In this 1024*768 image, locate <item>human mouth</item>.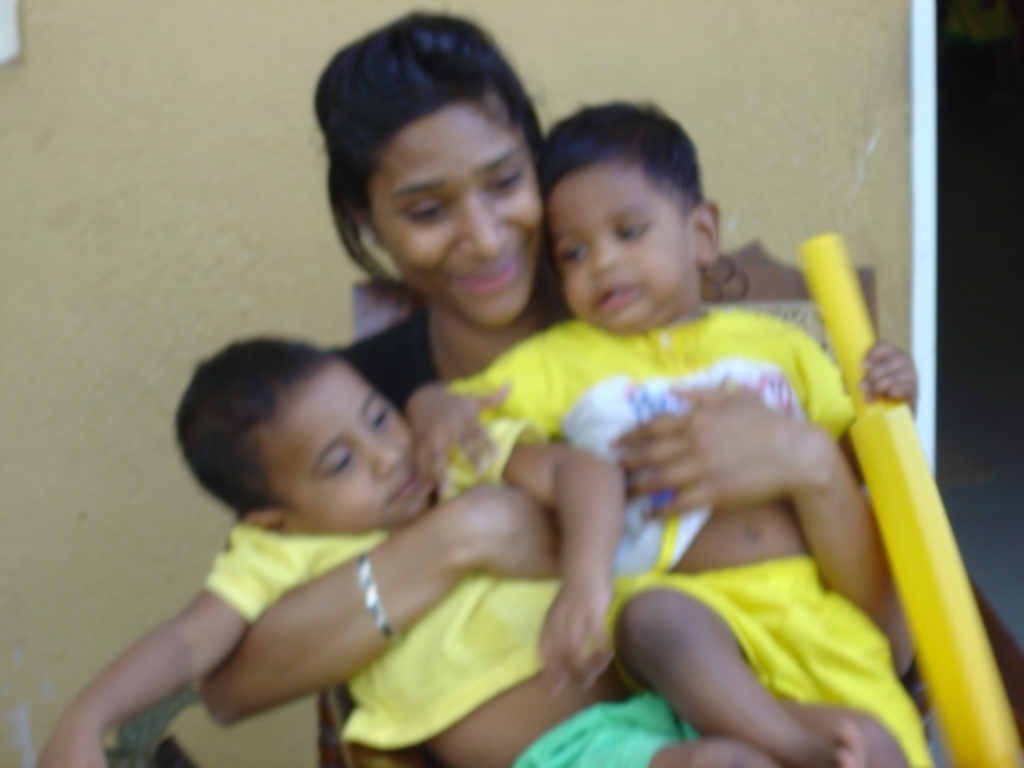
Bounding box: (456, 250, 523, 296).
